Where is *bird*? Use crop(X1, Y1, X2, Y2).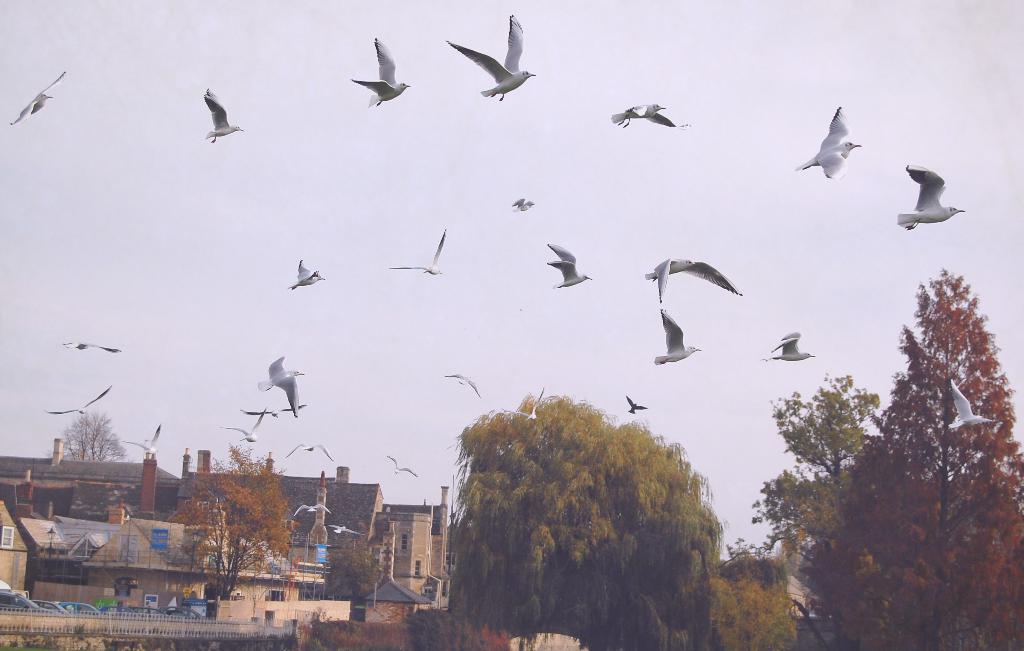
crop(653, 310, 701, 367).
